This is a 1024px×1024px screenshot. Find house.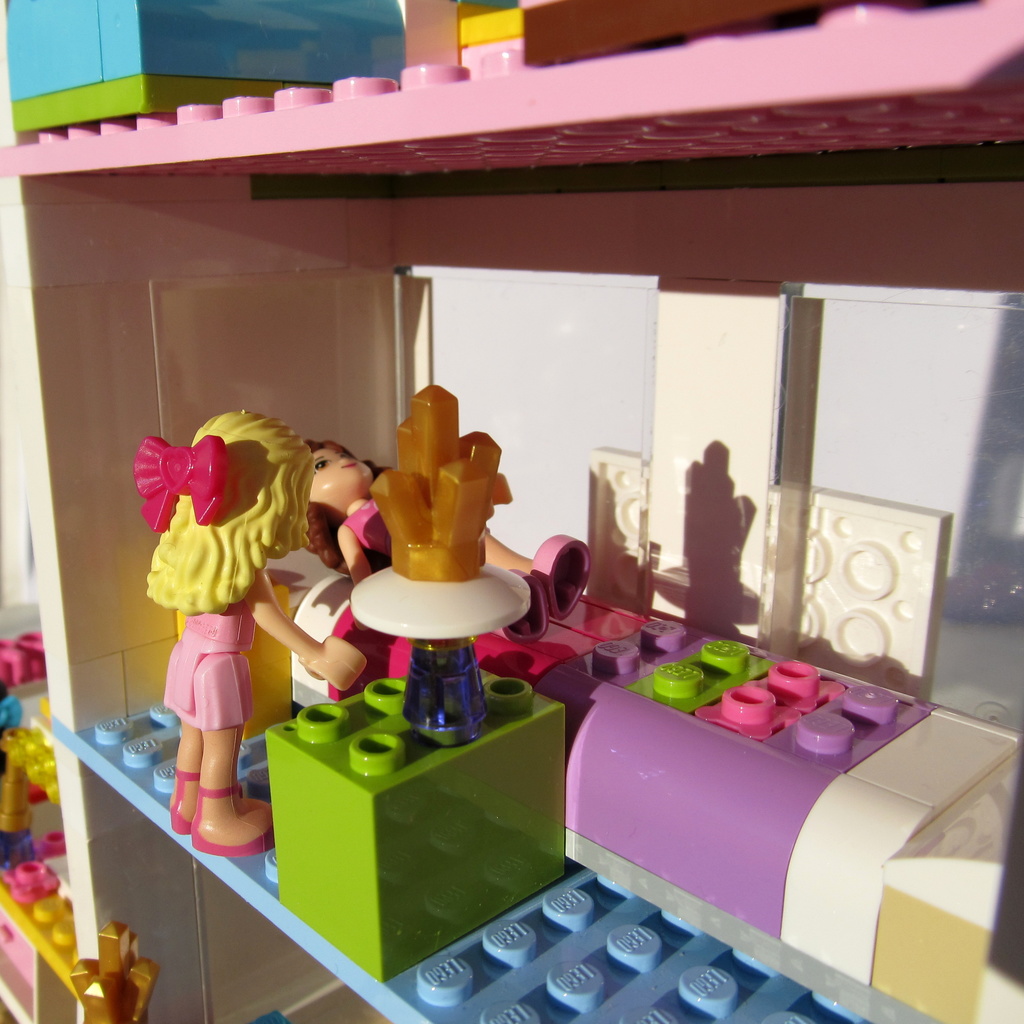
Bounding box: box(0, 0, 1023, 1023).
